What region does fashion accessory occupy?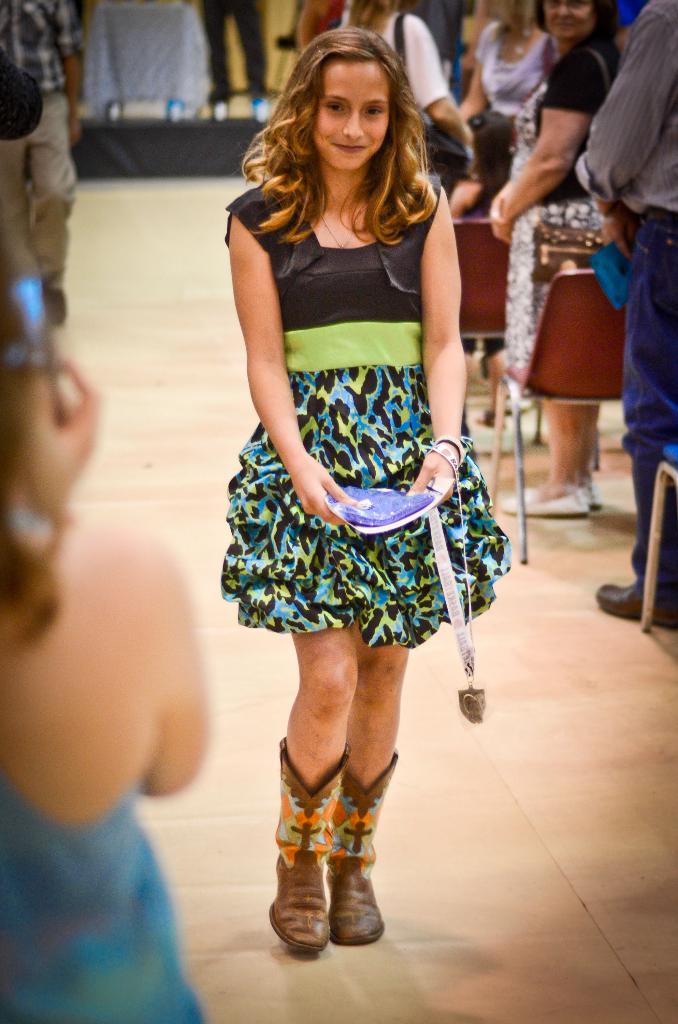
BBox(597, 584, 677, 633).
